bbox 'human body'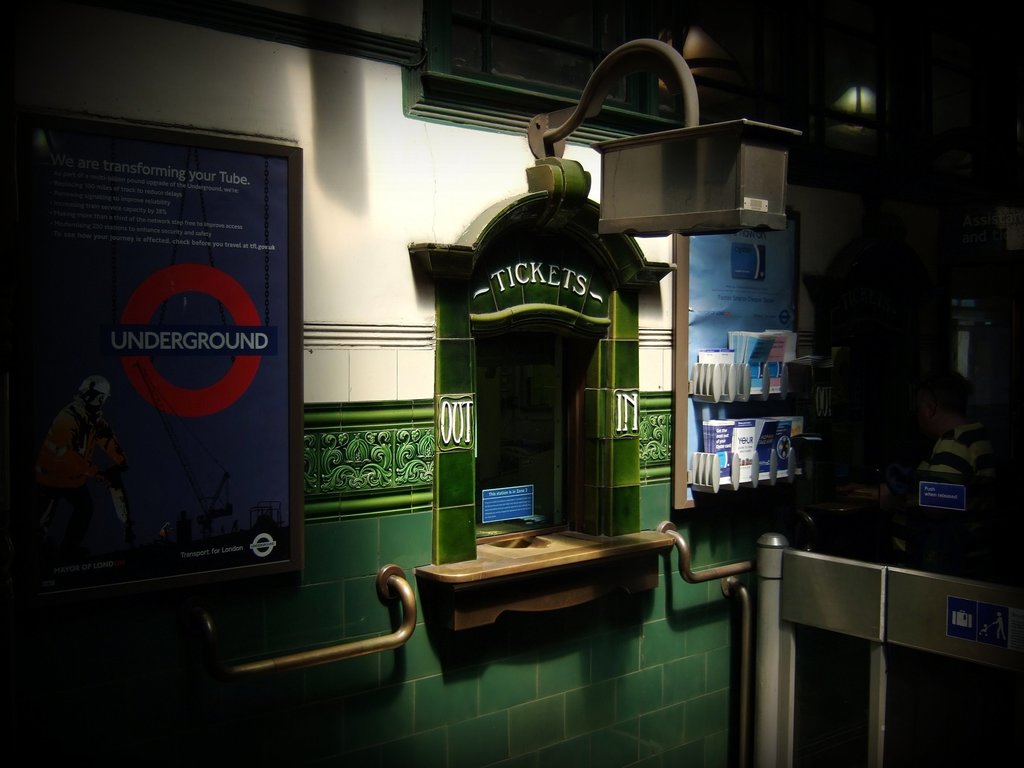
bbox=[916, 376, 1010, 481]
